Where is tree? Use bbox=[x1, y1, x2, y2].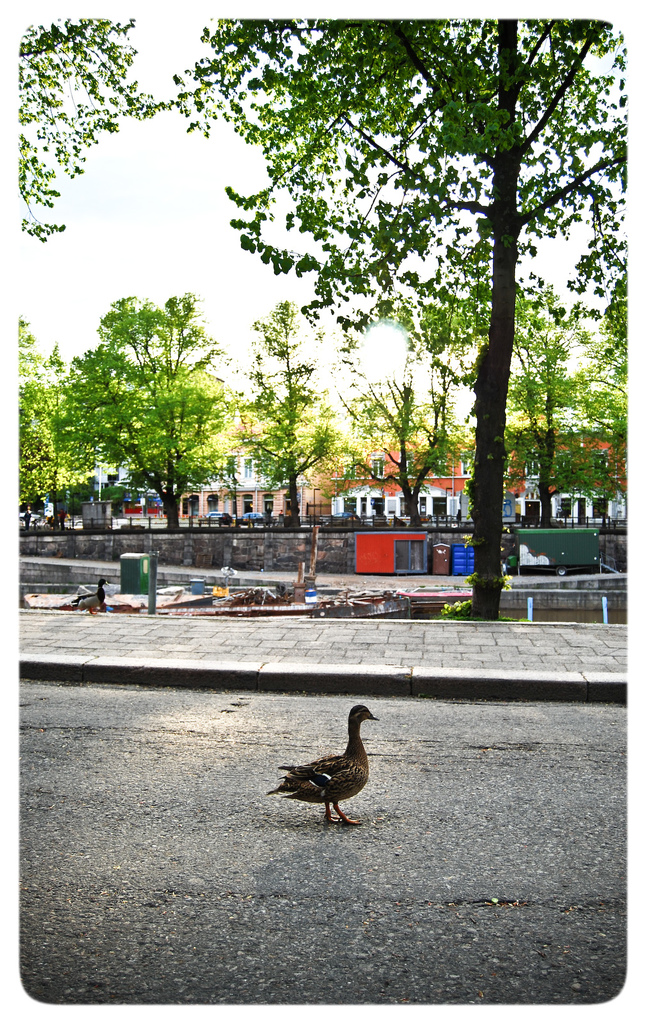
bbox=[246, 297, 334, 525].
